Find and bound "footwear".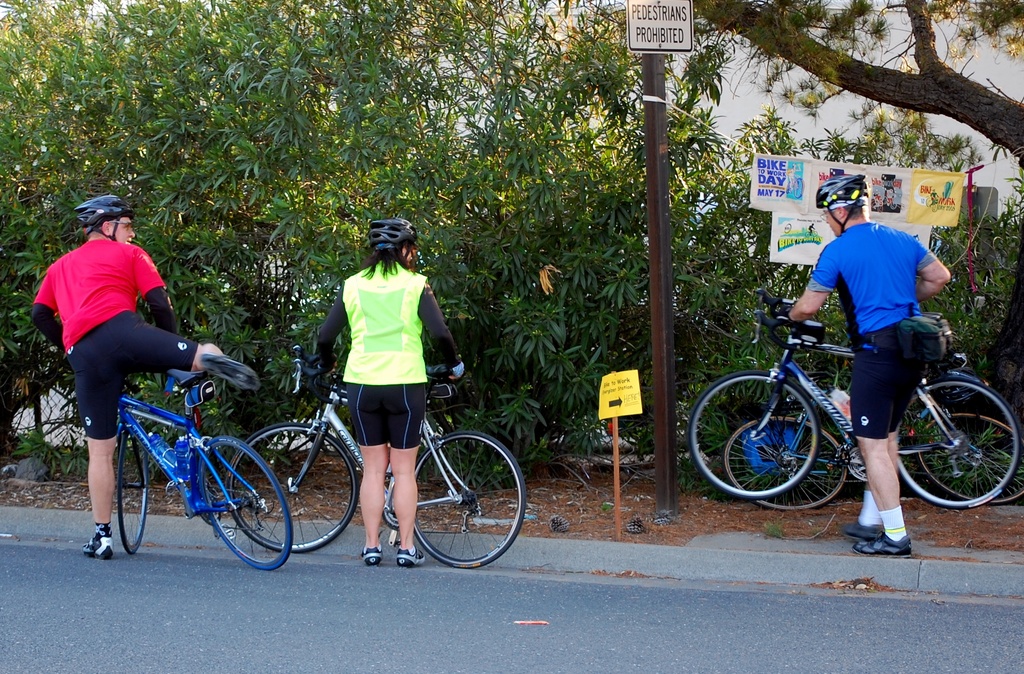
Bound: (left=362, top=542, right=385, bottom=565).
